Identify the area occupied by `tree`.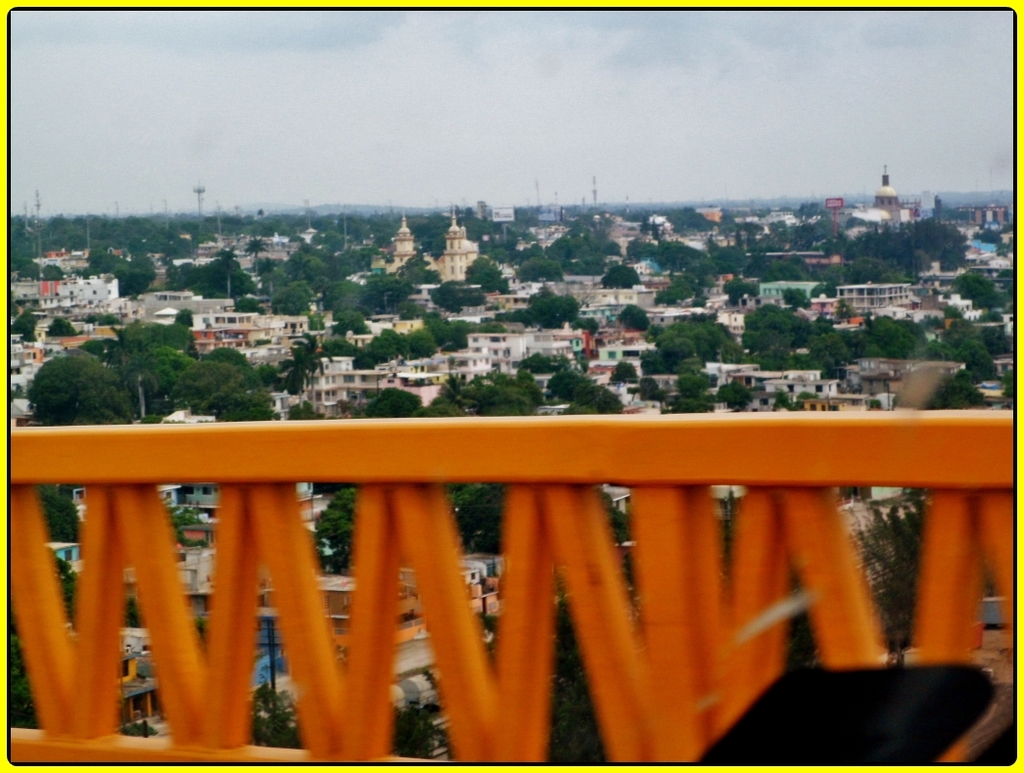
Area: Rect(593, 258, 645, 285).
